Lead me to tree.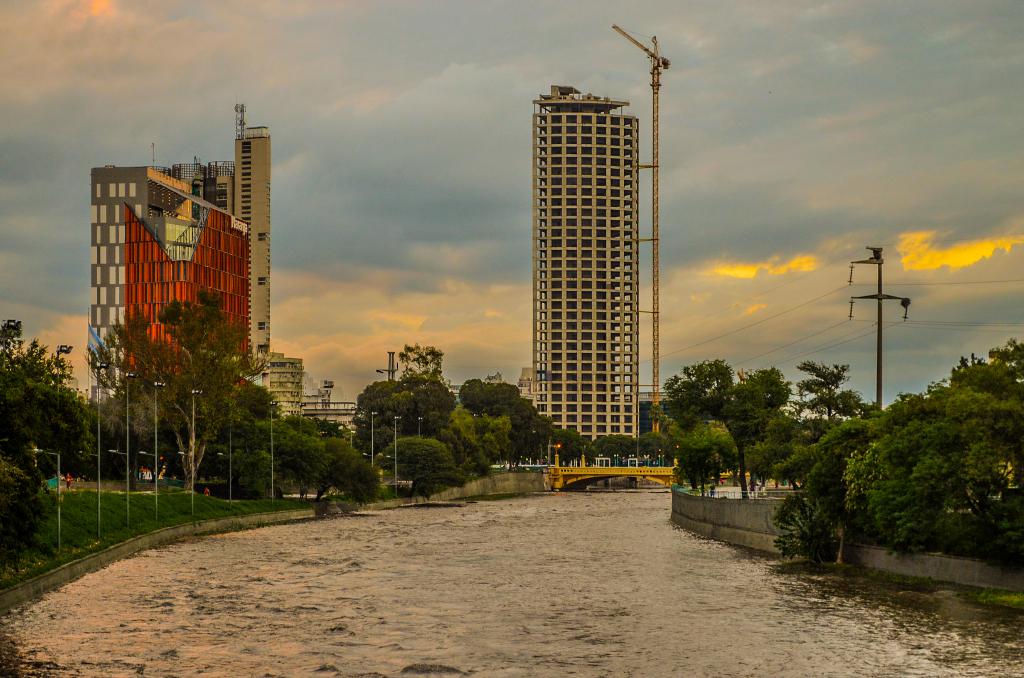
Lead to bbox=[308, 432, 383, 521].
